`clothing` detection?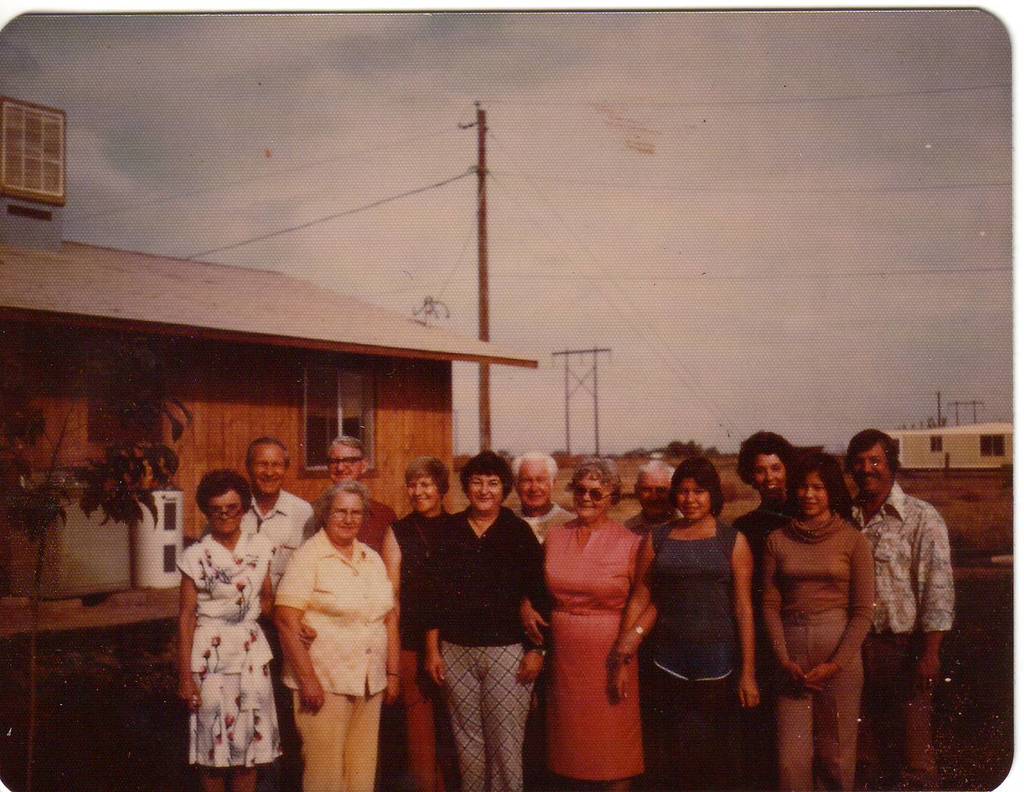
BBox(421, 497, 545, 791)
